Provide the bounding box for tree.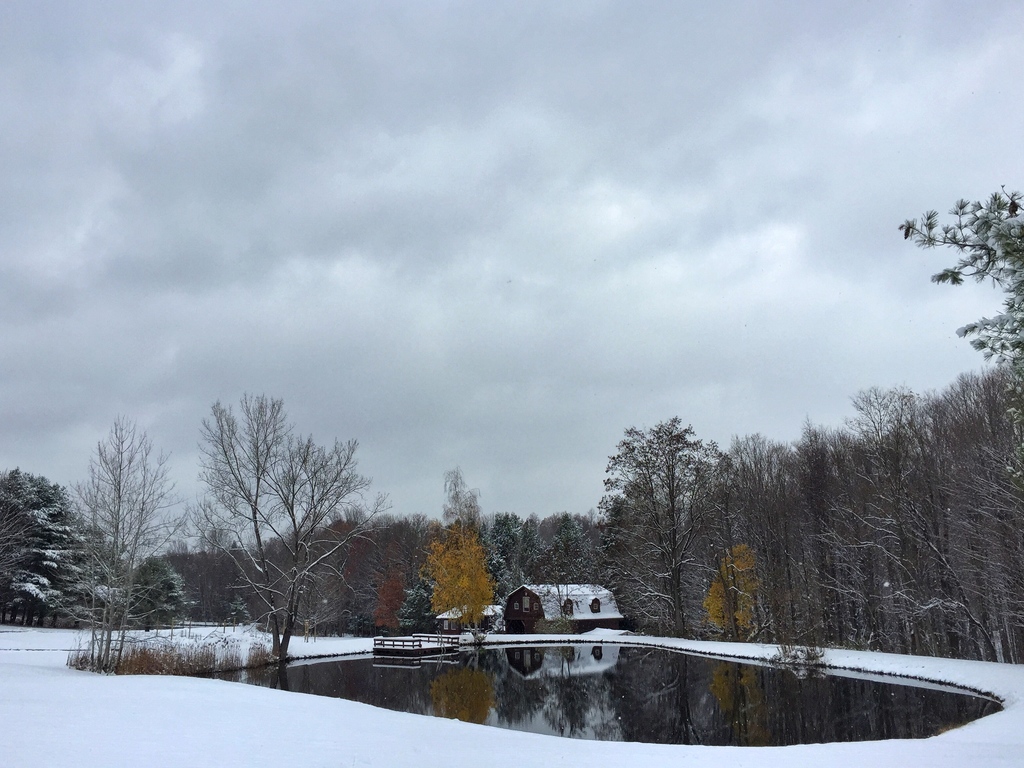
[x1=440, y1=463, x2=482, y2=522].
